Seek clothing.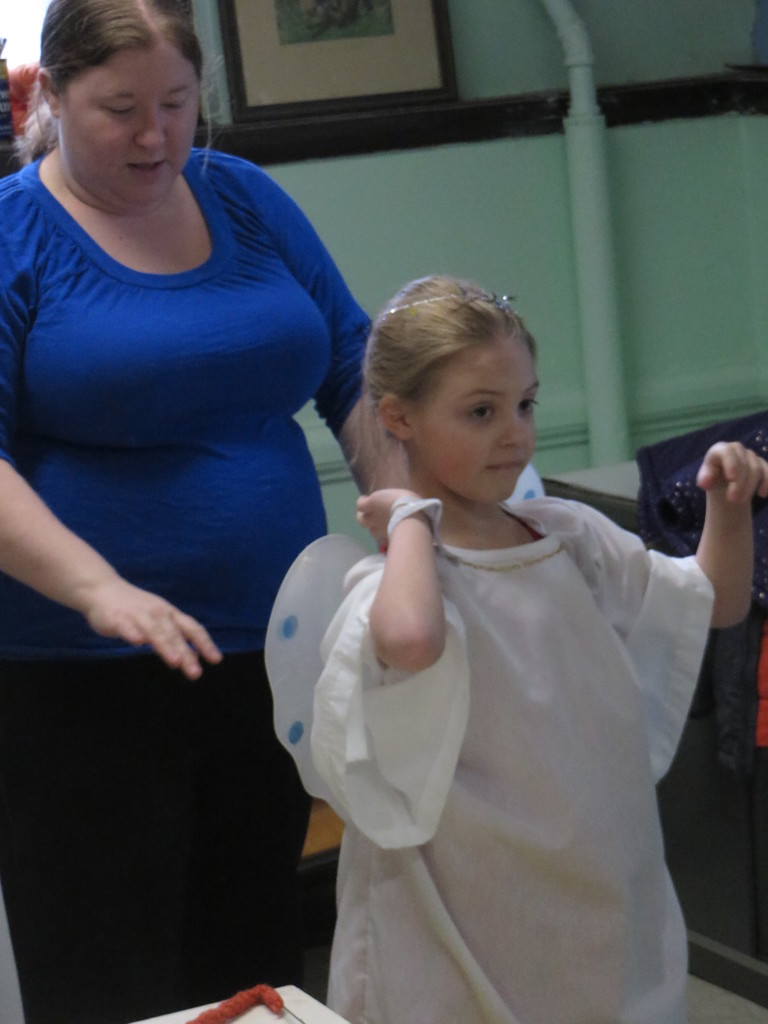
0,147,388,1020.
